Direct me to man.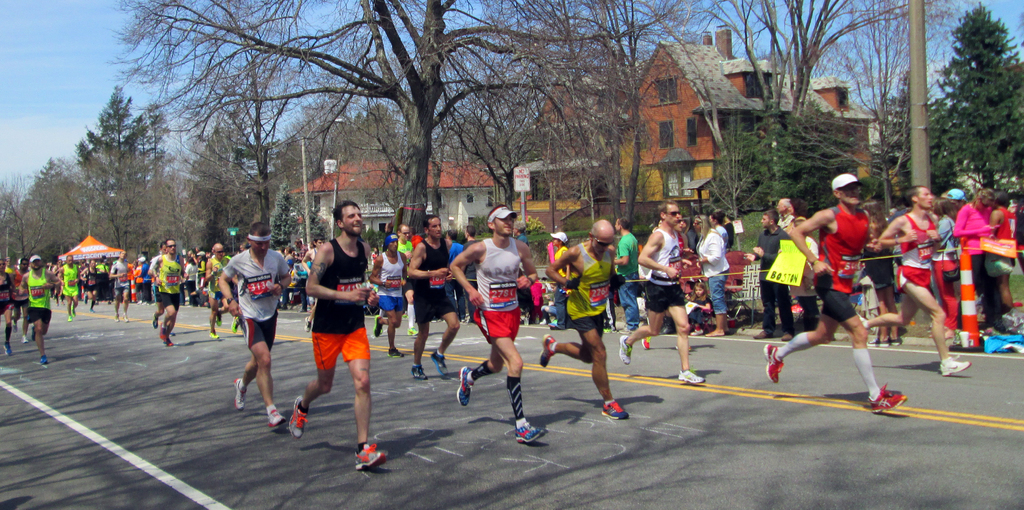
Direction: <bbox>282, 205, 385, 476</bbox>.
